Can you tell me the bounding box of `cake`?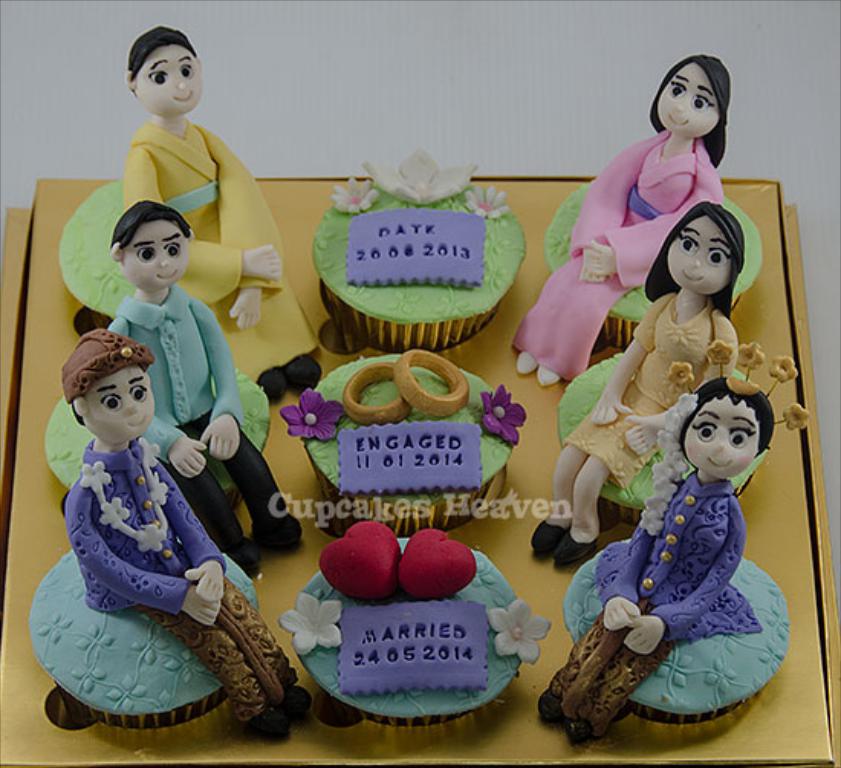
pyautogui.locateOnScreen(57, 23, 313, 398).
